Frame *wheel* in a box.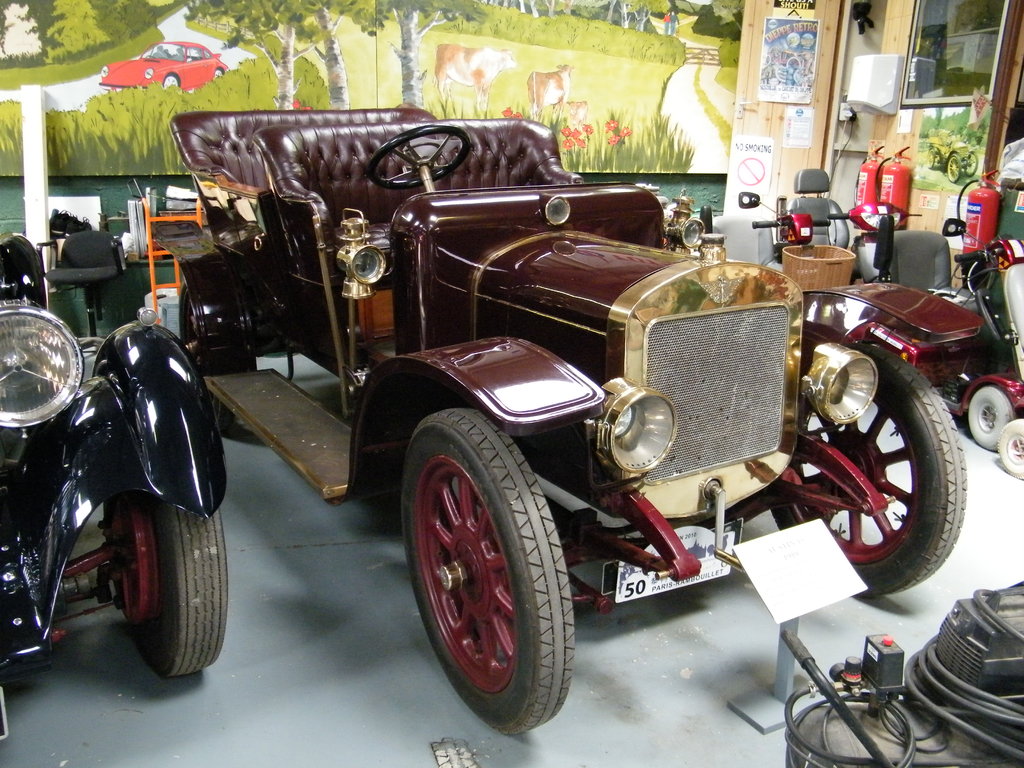
region(999, 417, 1023, 484).
